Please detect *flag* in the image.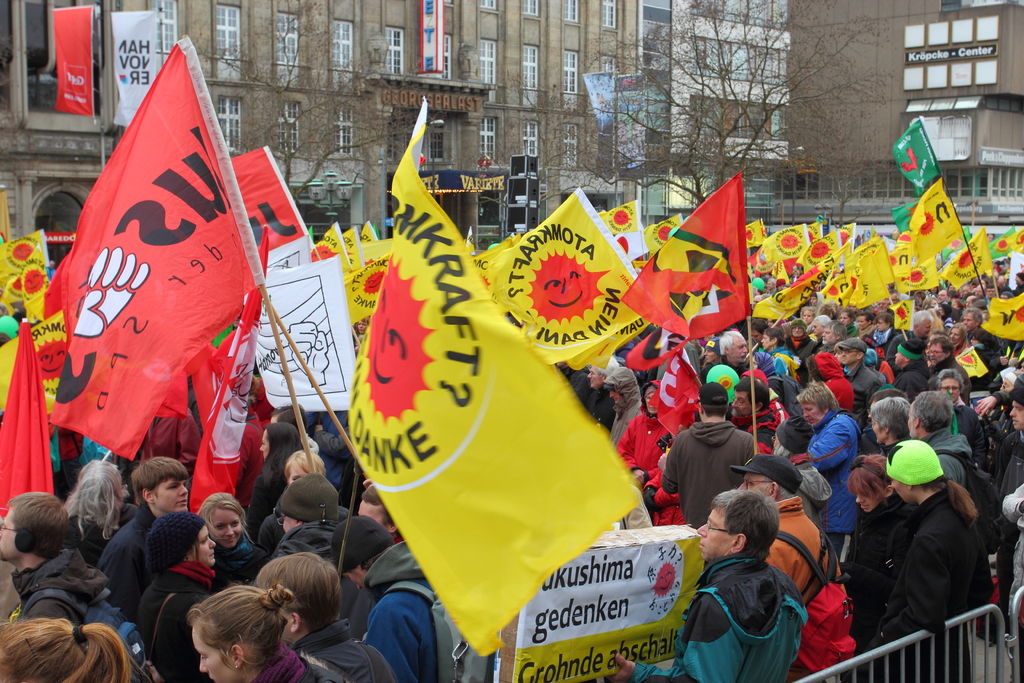
<bbox>978, 294, 1023, 342</bbox>.
